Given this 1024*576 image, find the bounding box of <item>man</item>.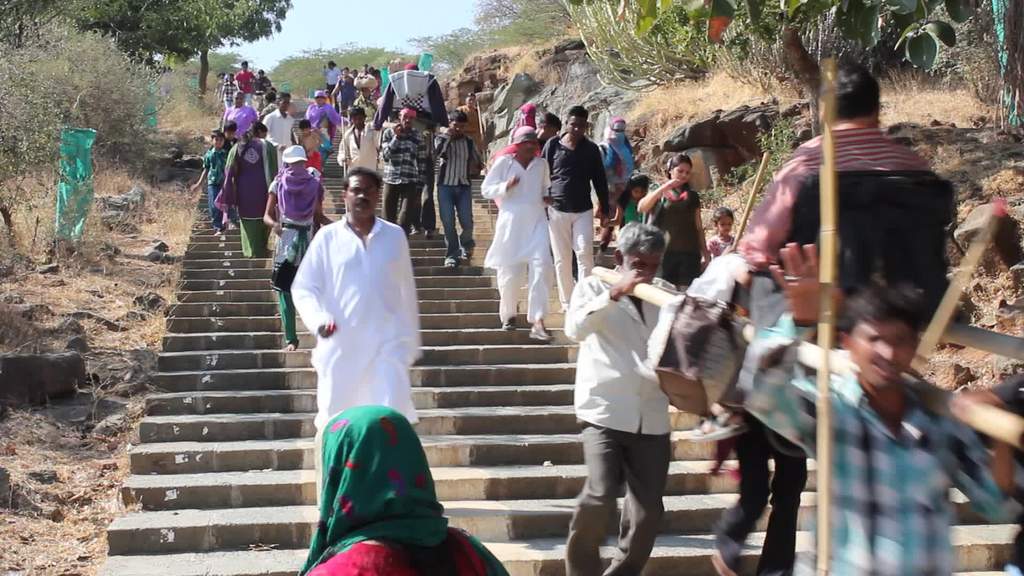
x1=253, y1=67, x2=273, y2=93.
